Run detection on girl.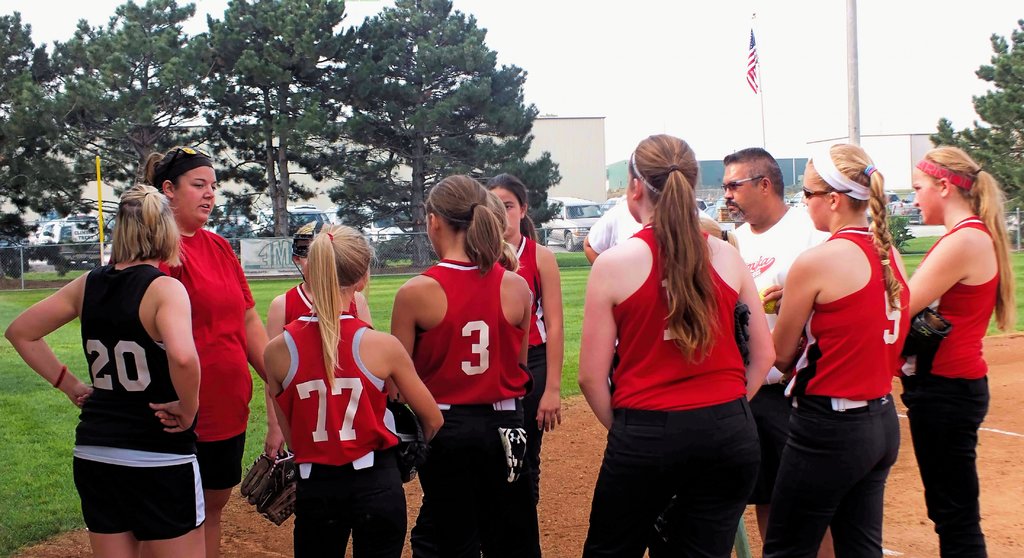
Result: crop(472, 177, 574, 520).
